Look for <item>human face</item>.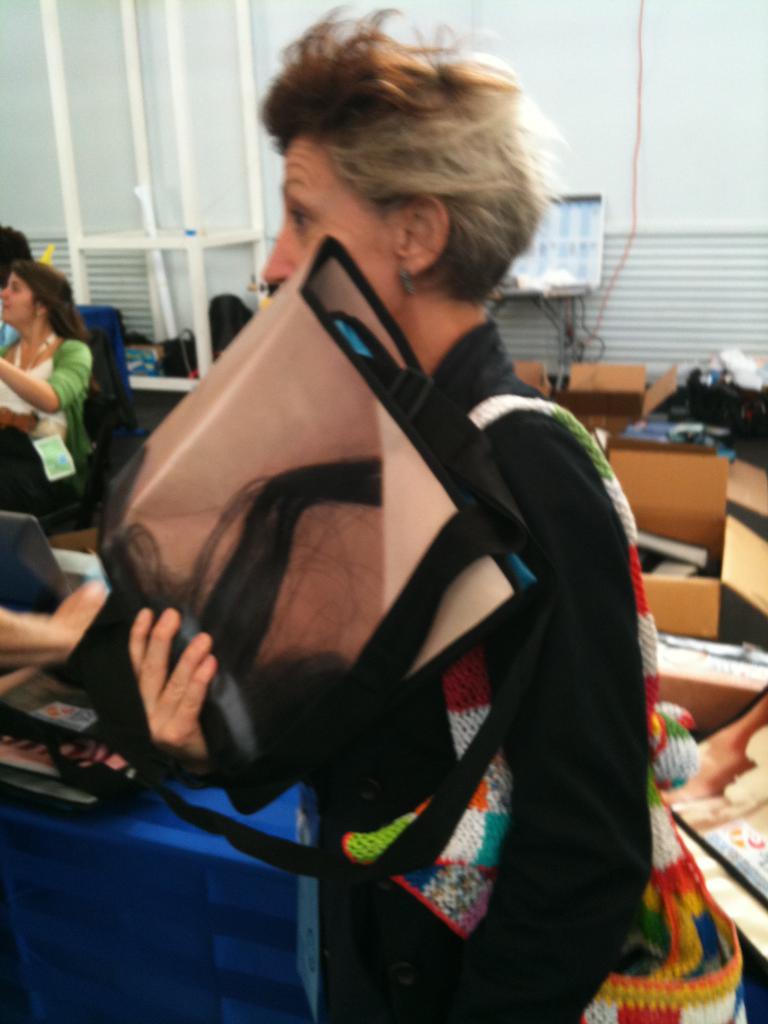
Found: pyautogui.locateOnScreen(0, 266, 40, 319).
